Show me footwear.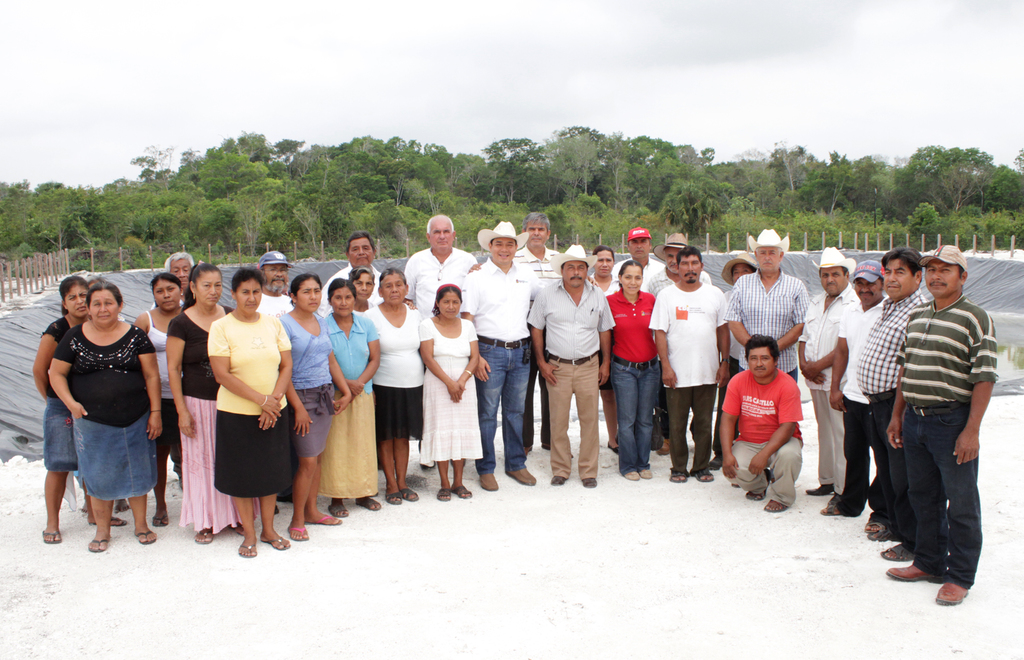
footwear is here: (747, 487, 772, 500).
